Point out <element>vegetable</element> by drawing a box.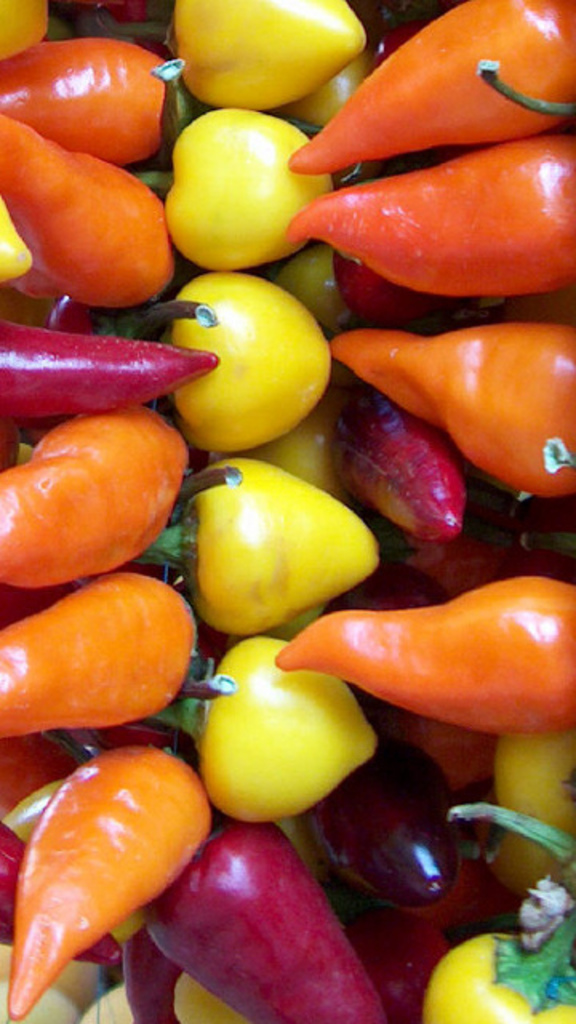
[left=0, top=35, right=226, bottom=179].
